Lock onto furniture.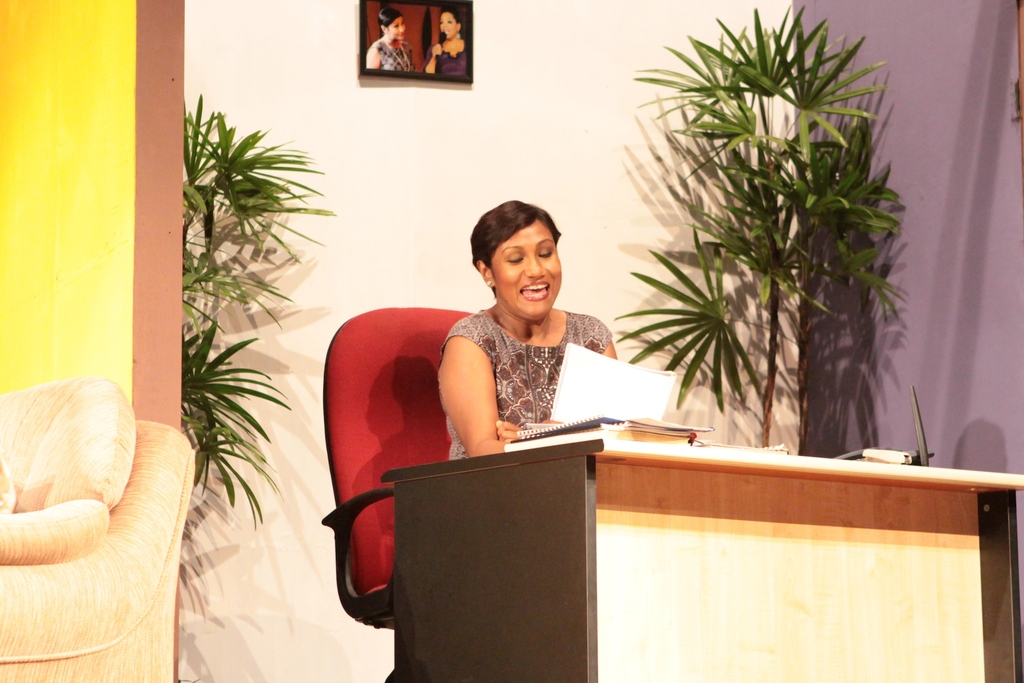
Locked: pyautogui.locateOnScreen(378, 439, 1023, 682).
